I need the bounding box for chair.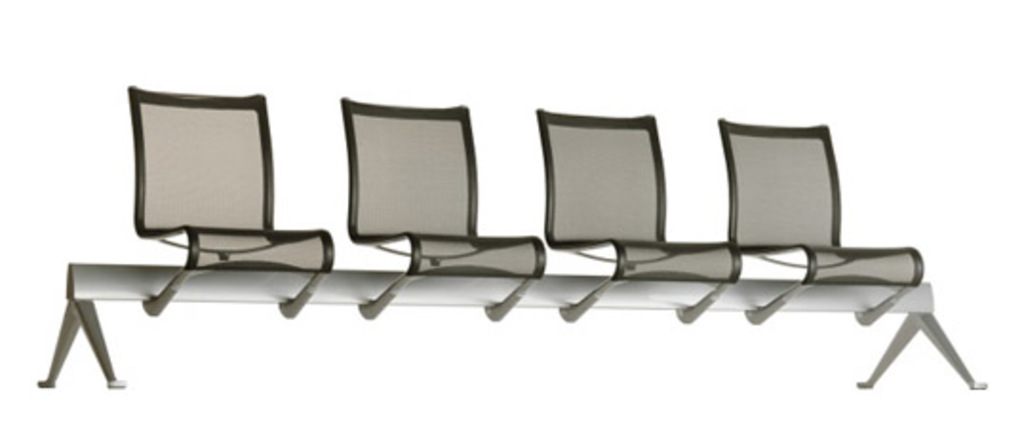
Here it is: (716, 116, 927, 321).
